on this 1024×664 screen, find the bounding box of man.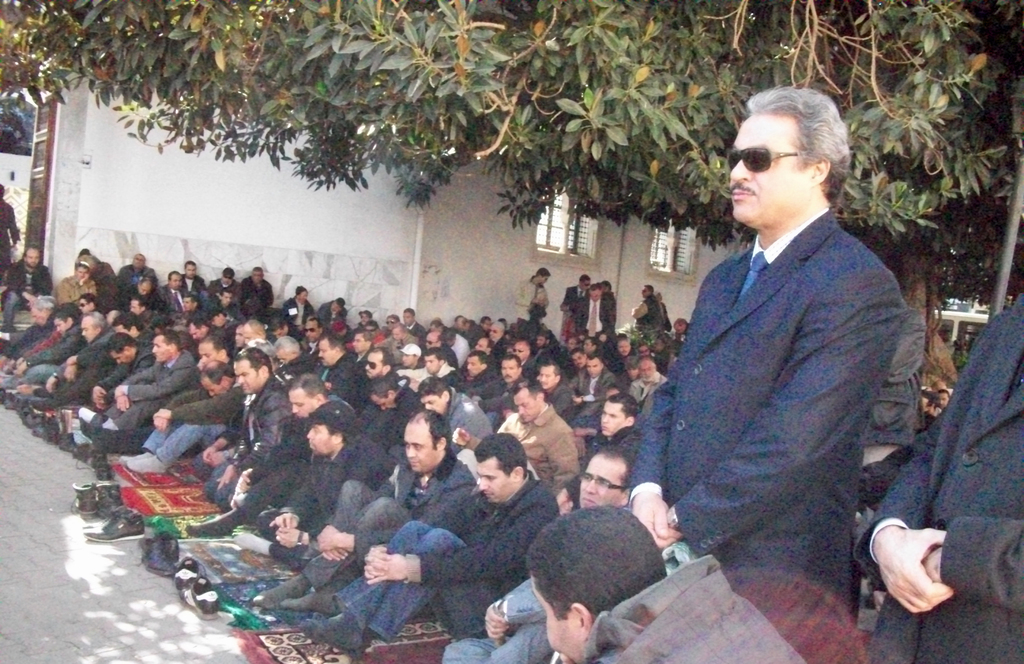
Bounding box: BBox(439, 448, 623, 663).
